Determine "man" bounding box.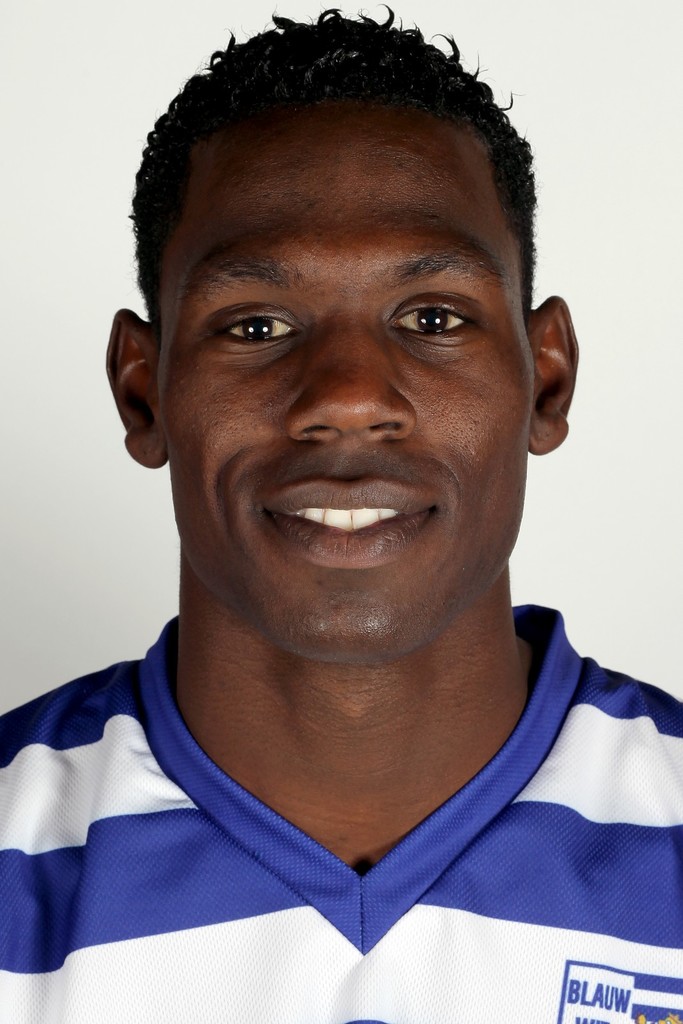
Determined: BBox(0, 0, 682, 989).
